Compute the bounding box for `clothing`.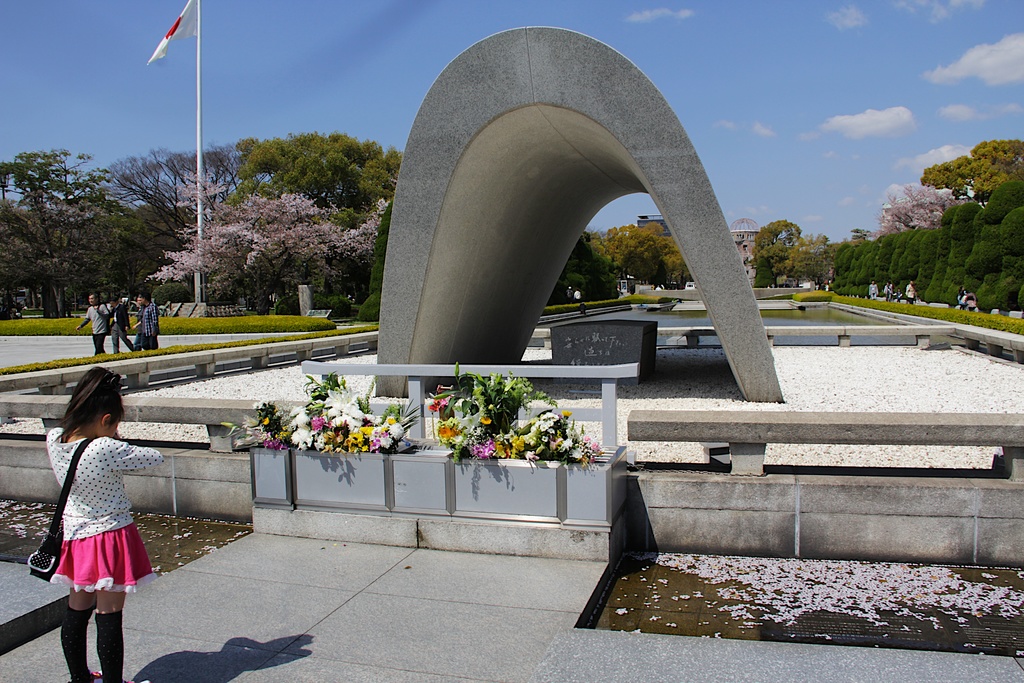
x1=40, y1=432, x2=144, y2=617.
